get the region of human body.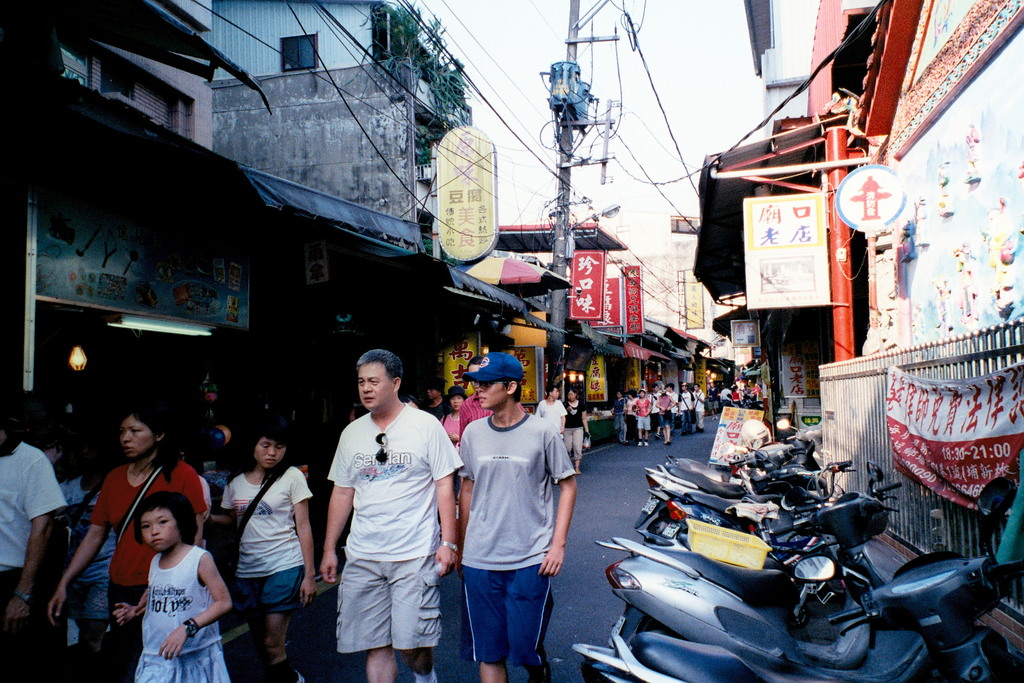
<box>0,400,70,674</box>.
